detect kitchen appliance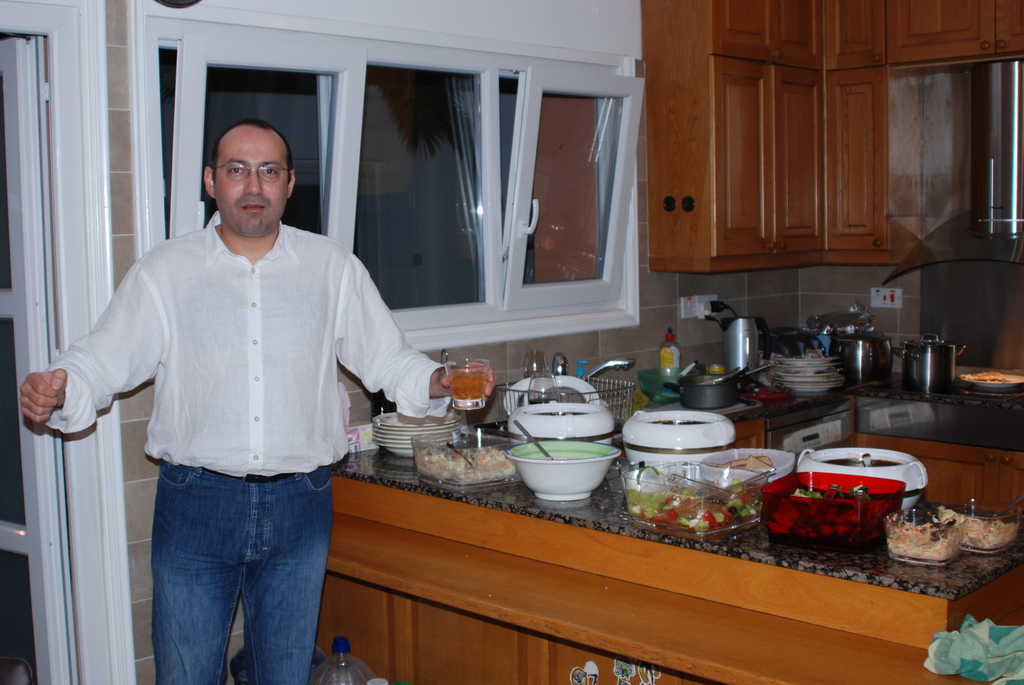
box(511, 404, 614, 446)
